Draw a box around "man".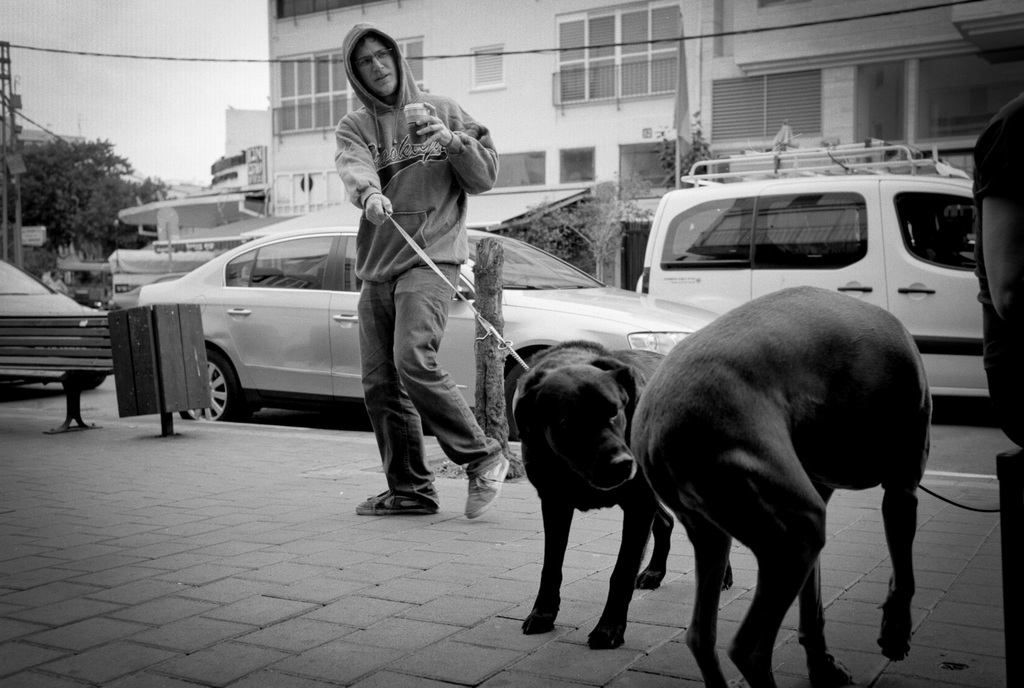
bbox=(44, 268, 70, 291).
